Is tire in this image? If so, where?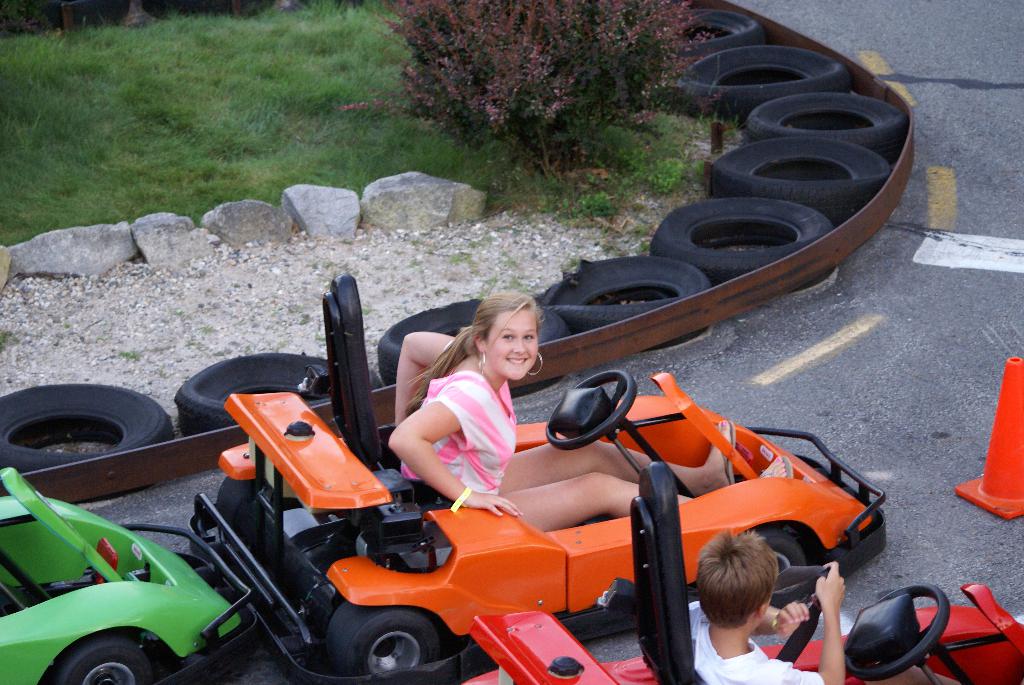
Yes, at 385,661,445,684.
